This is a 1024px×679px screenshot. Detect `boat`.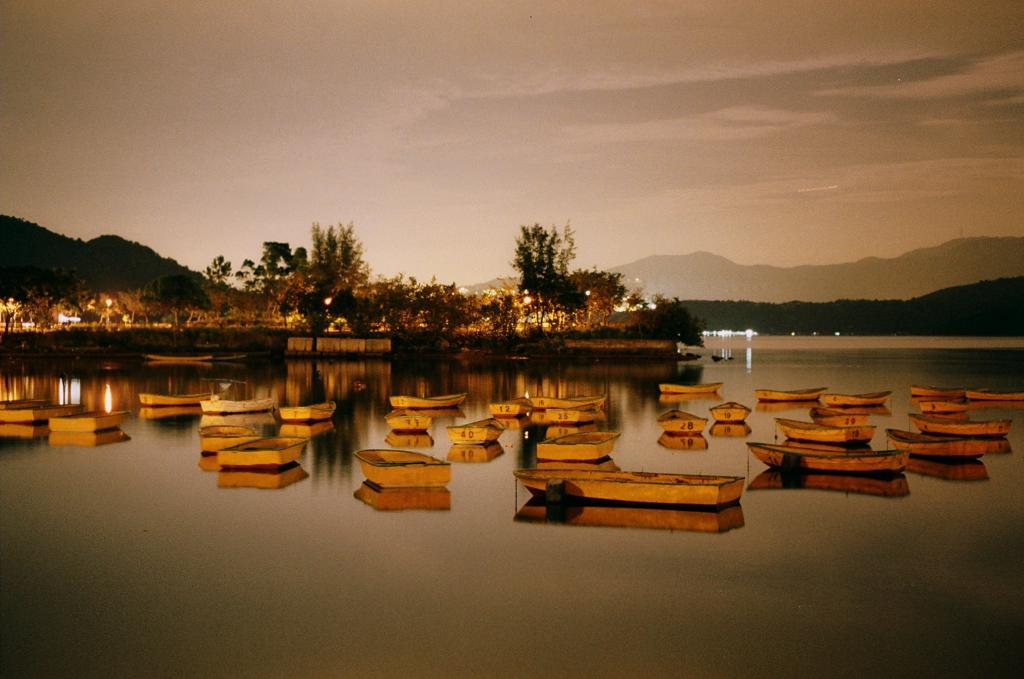
box(533, 422, 628, 461).
